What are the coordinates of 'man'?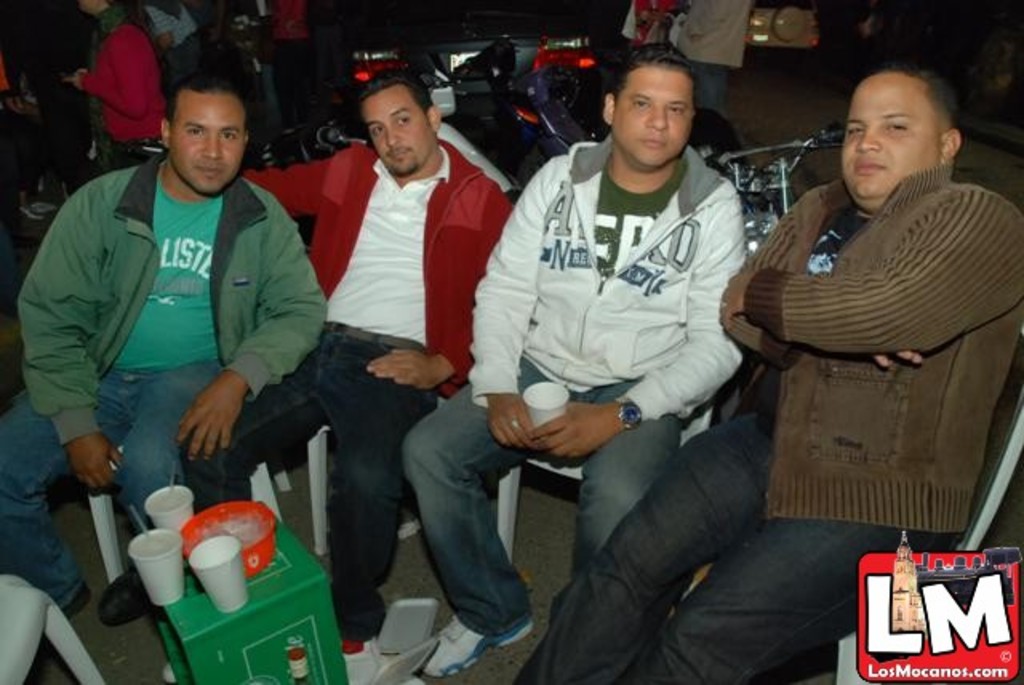
515, 48, 1022, 683.
